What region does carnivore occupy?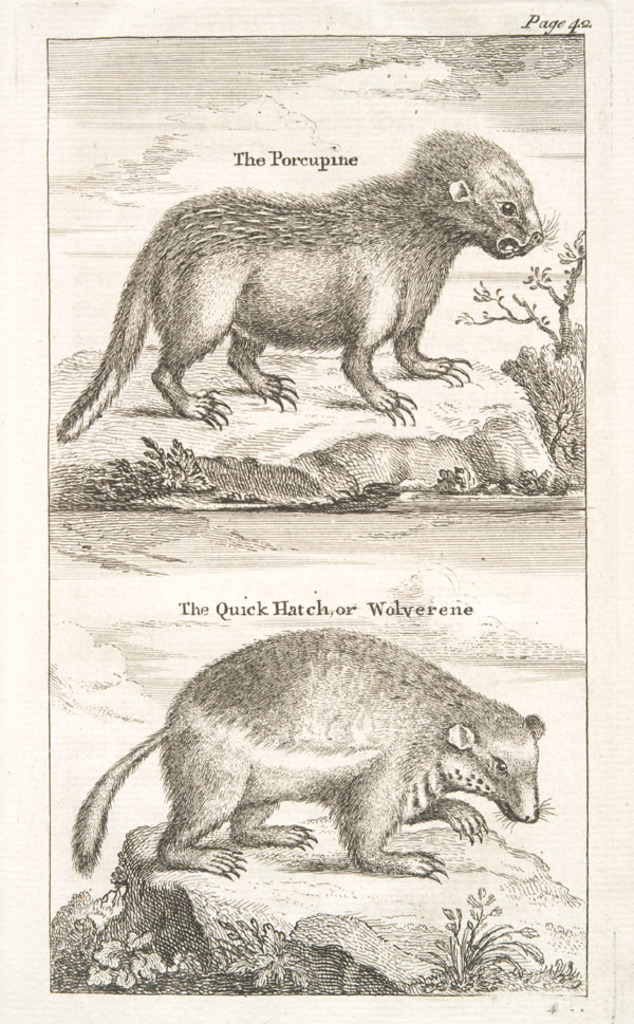
locate(68, 625, 544, 881).
